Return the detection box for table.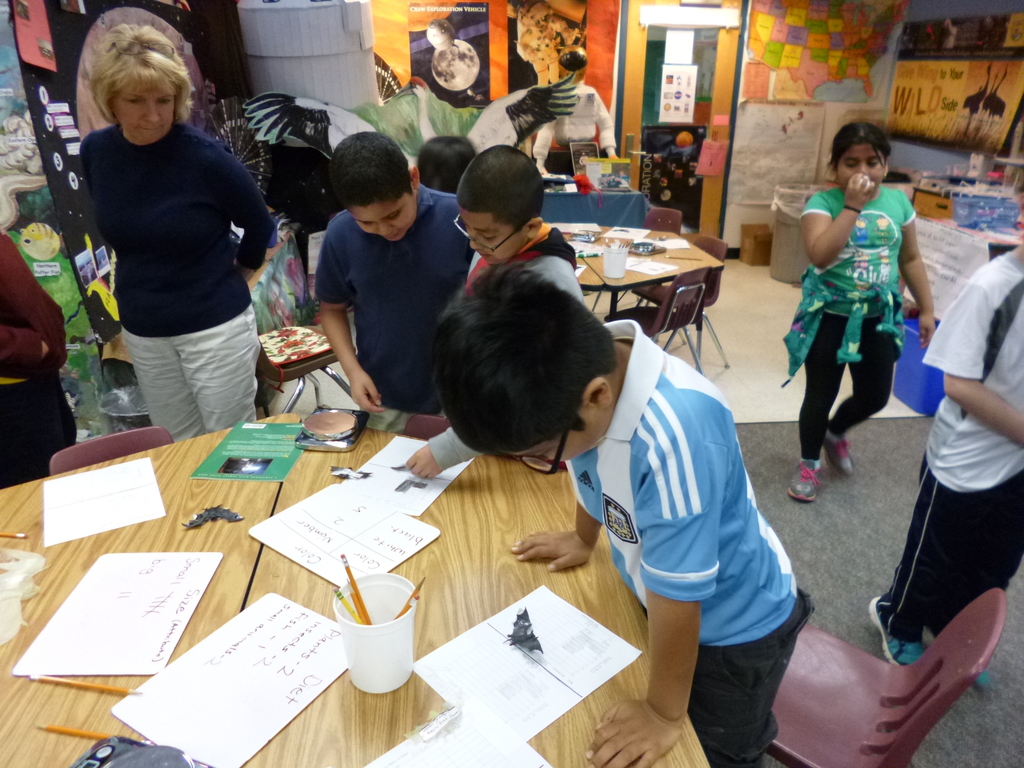
243/416/711/765.
